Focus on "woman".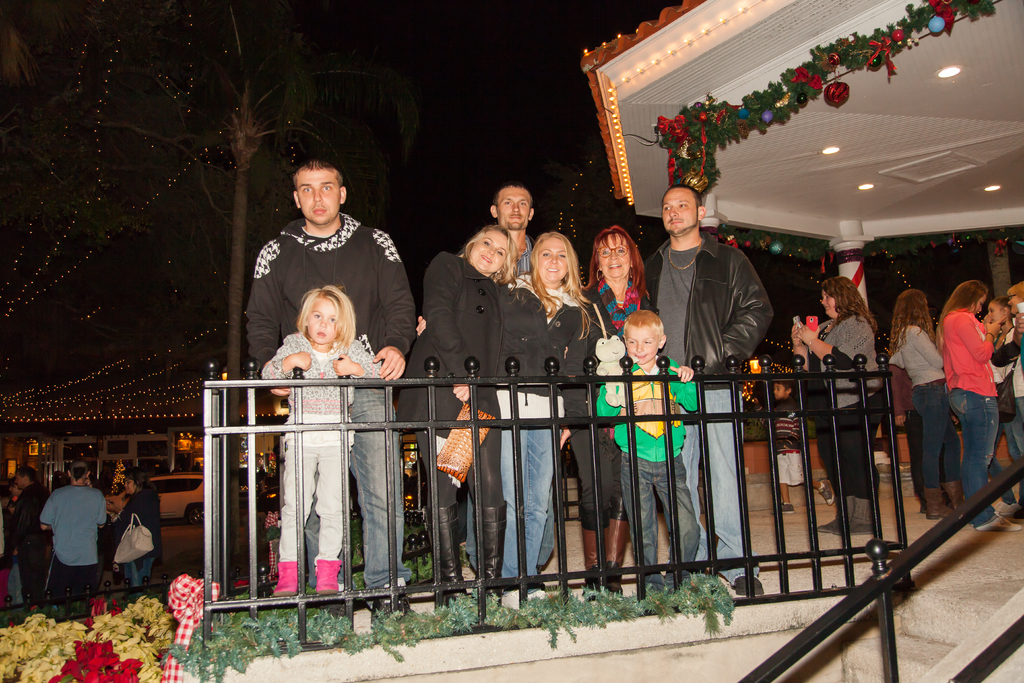
Focused at (924,279,1006,536).
